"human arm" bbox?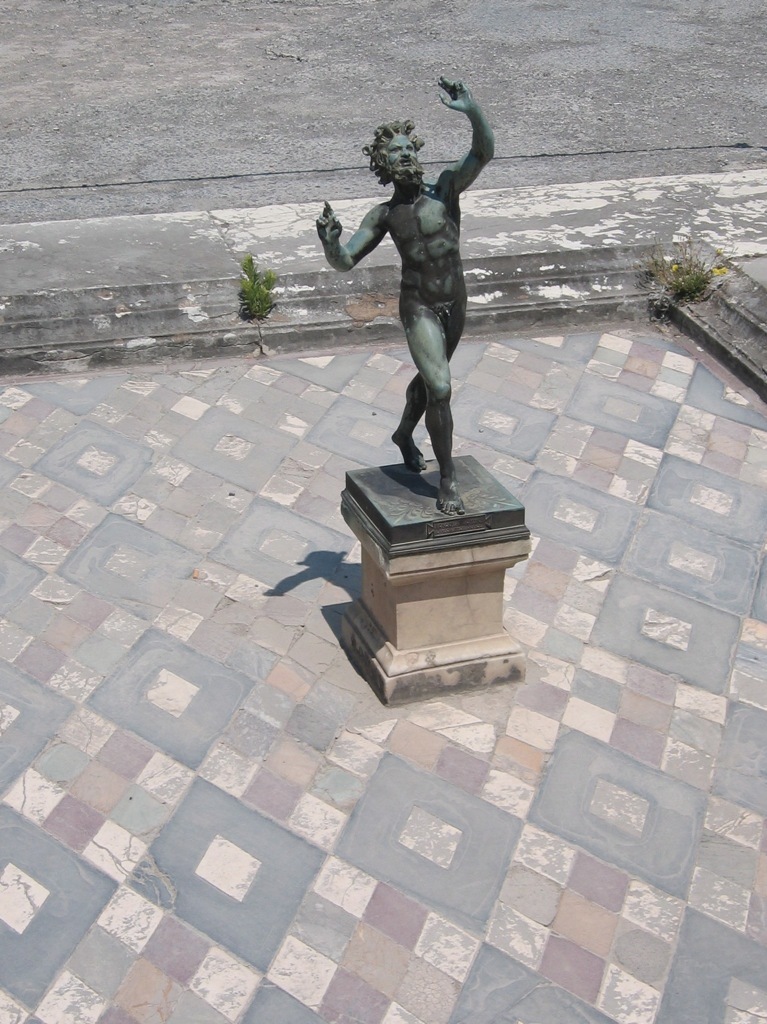
<box>434,71,510,199</box>
